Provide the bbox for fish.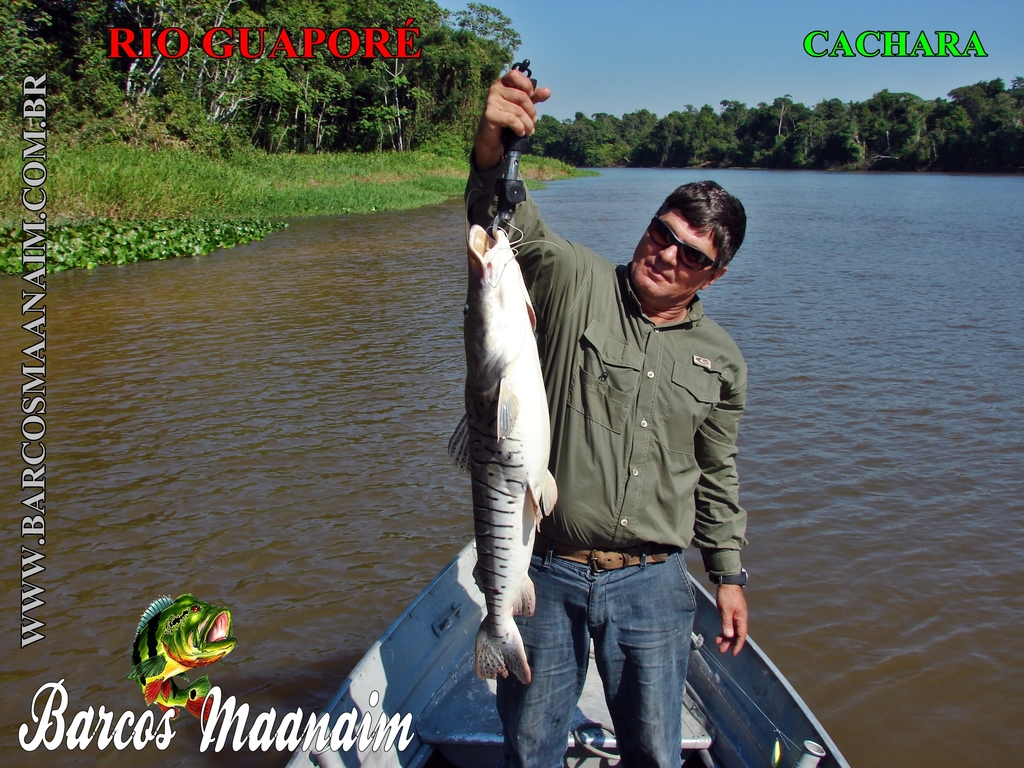
box(128, 589, 237, 721).
